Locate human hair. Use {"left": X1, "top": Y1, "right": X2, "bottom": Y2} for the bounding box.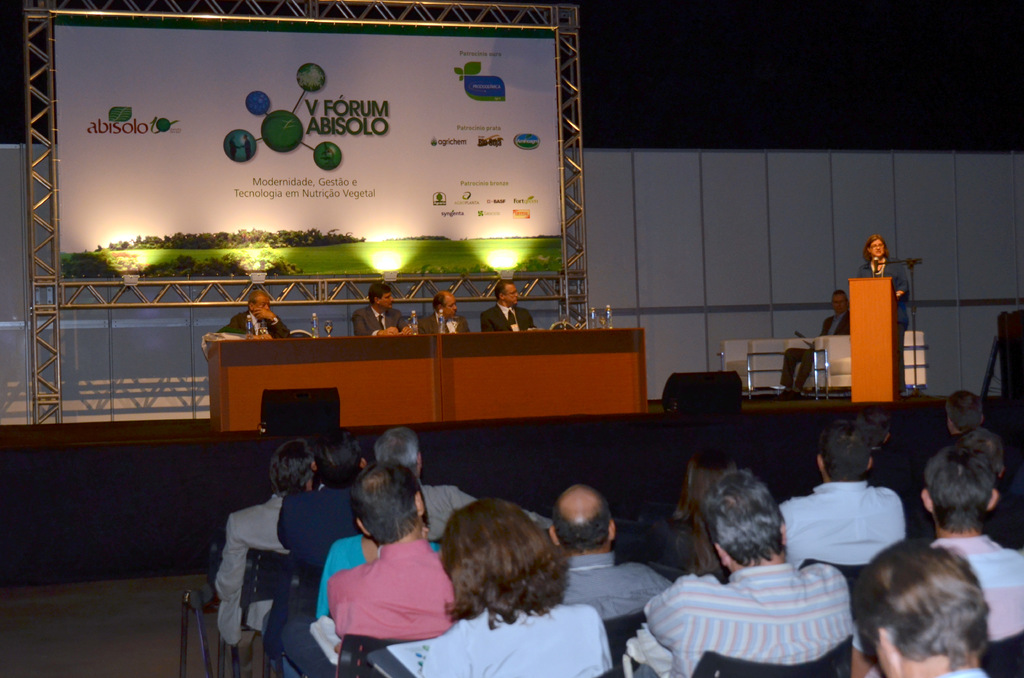
{"left": 248, "top": 291, "right": 268, "bottom": 302}.
